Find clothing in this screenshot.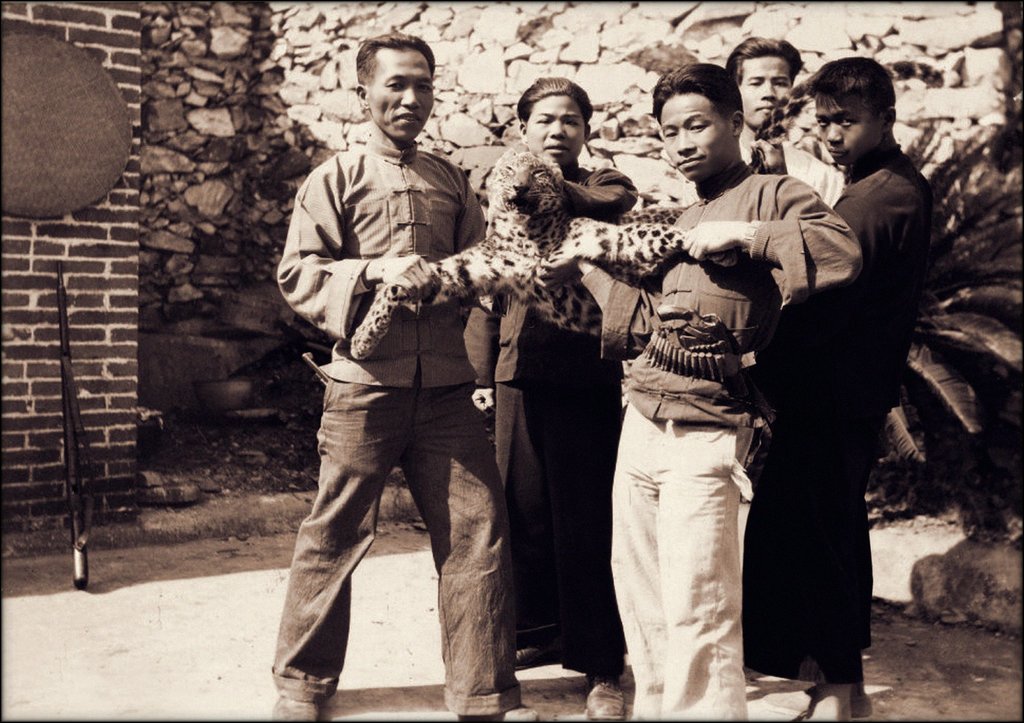
The bounding box for clothing is (x1=270, y1=132, x2=508, y2=722).
